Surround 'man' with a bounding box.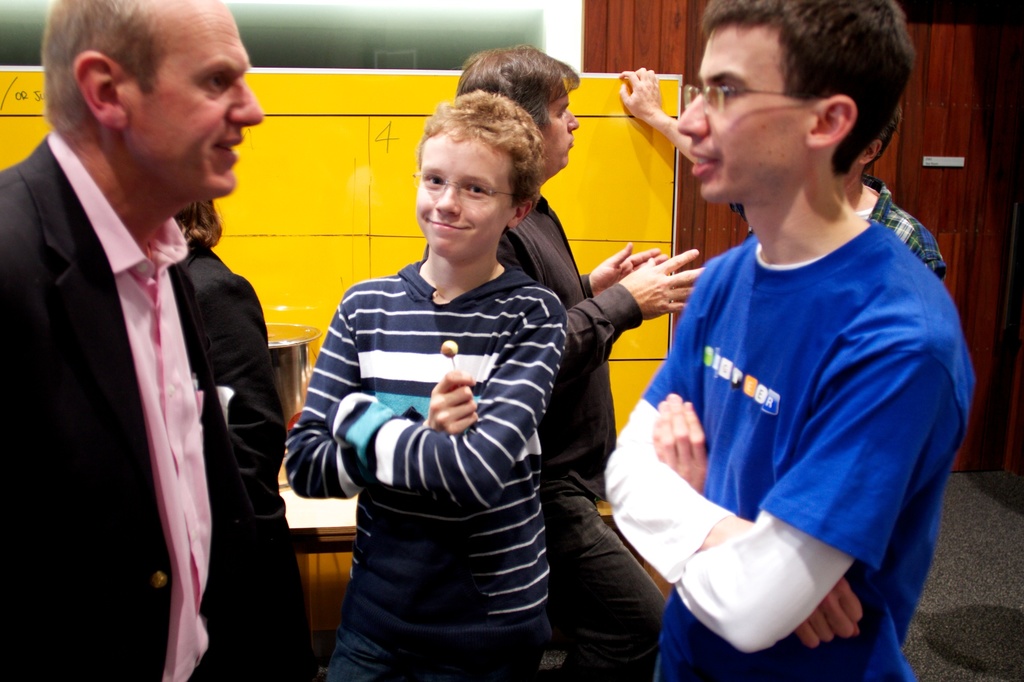
{"left": 17, "top": 15, "right": 295, "bottom": 673}.
